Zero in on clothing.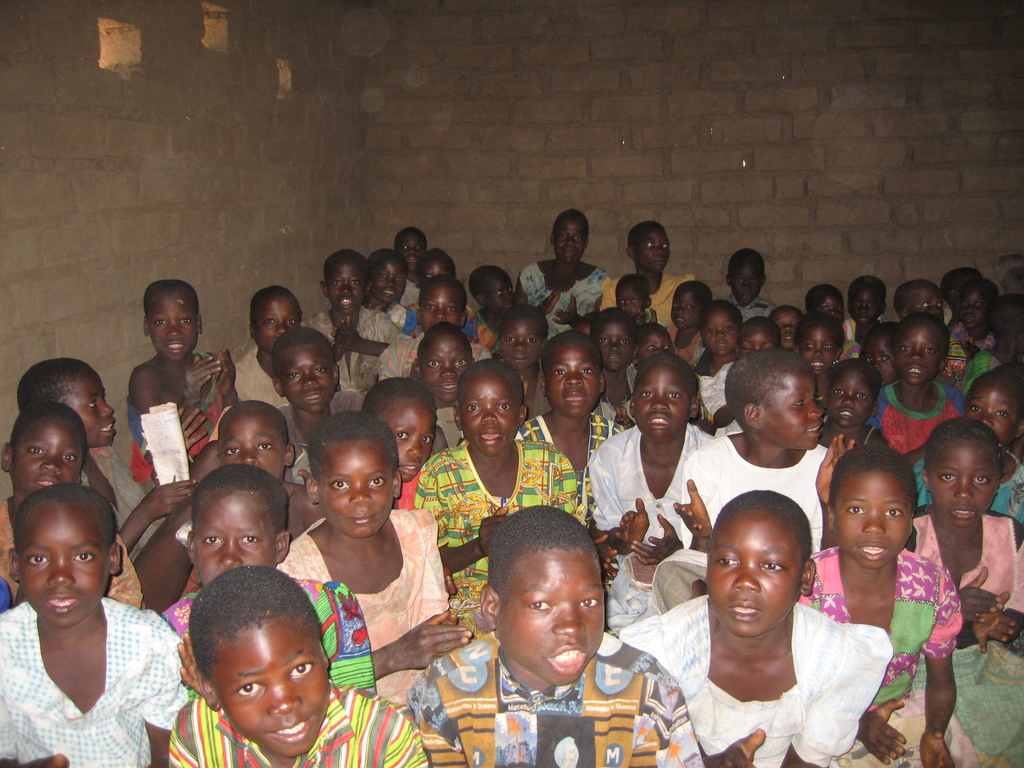
Zeroed in: <bbox>3, 520, 176, 759</bbox>.
